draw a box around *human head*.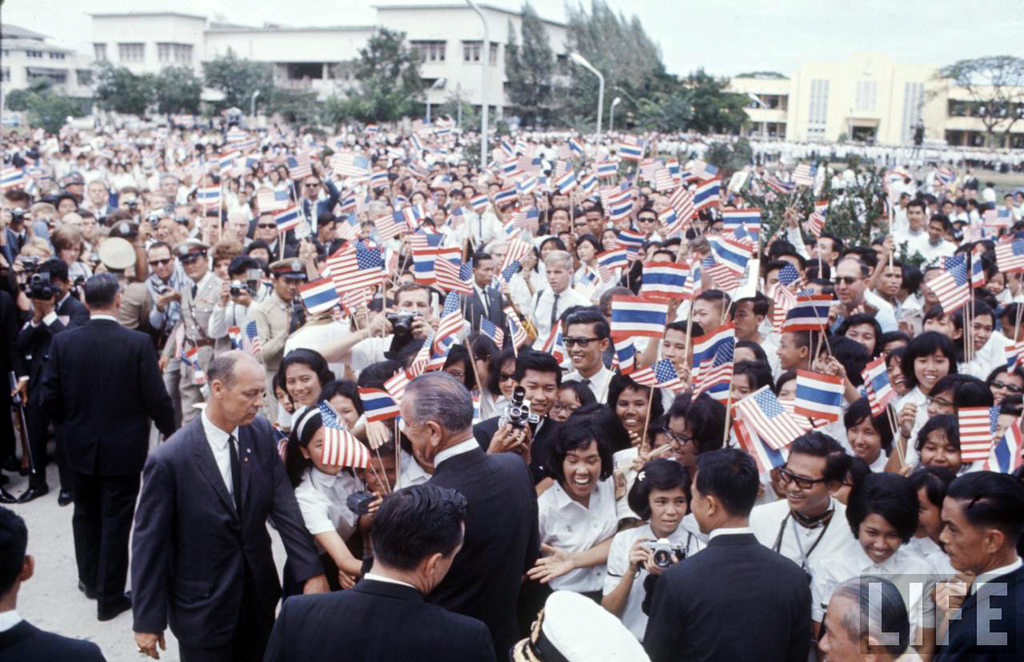
x1=0, y1=505, x2=32, y2=604.
